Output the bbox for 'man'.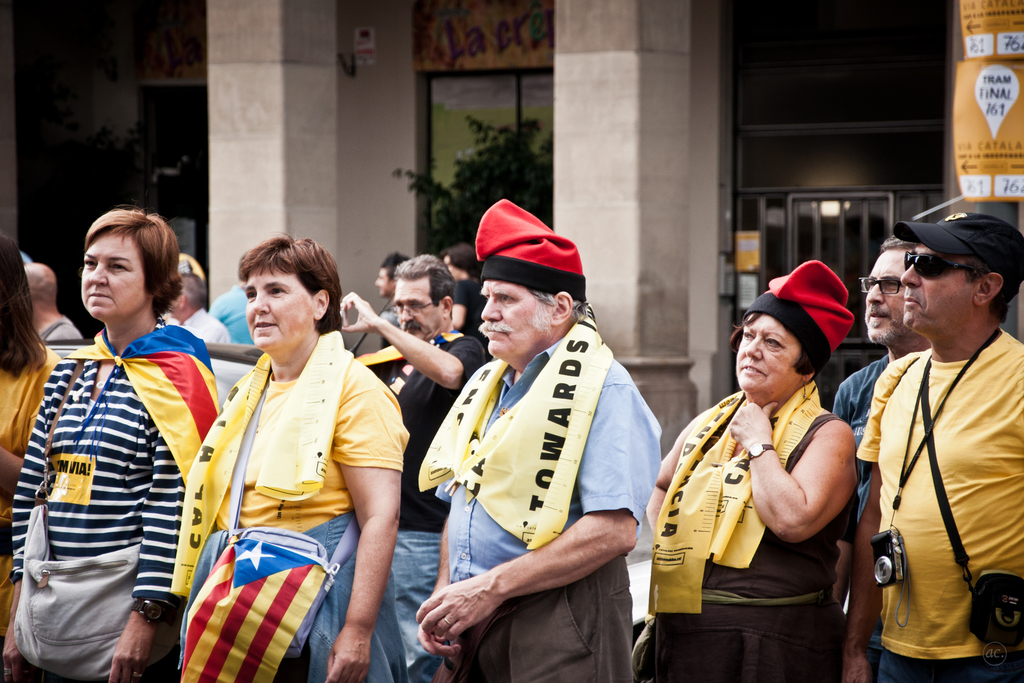
bbox=(17, 265, 93, 370).
